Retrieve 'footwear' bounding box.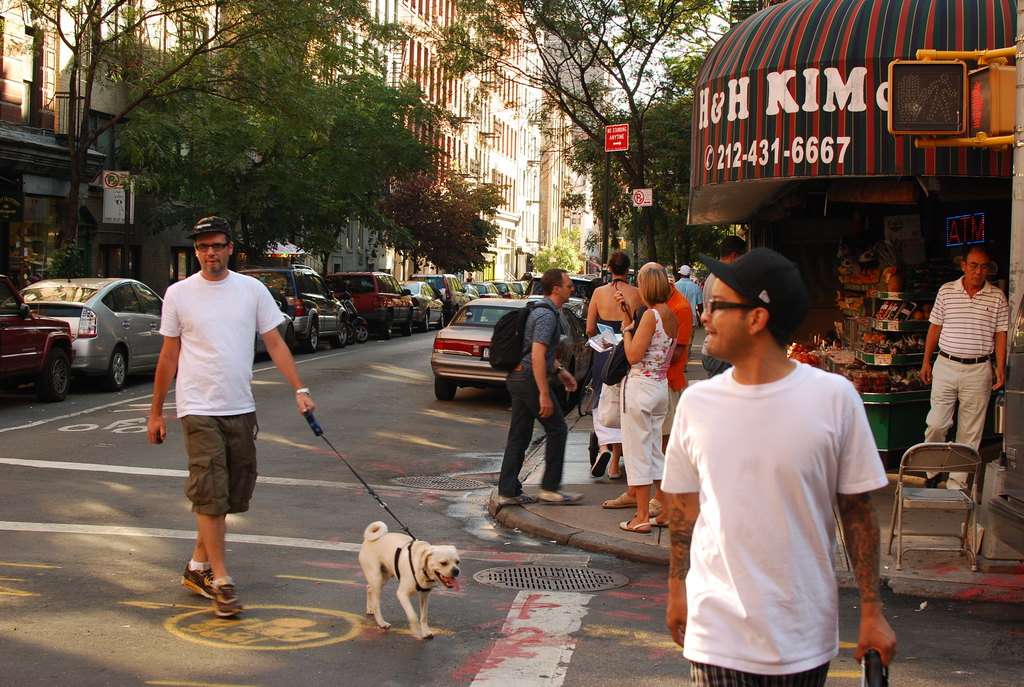
Bounding box: select_region(534, 485, 582, 503).
